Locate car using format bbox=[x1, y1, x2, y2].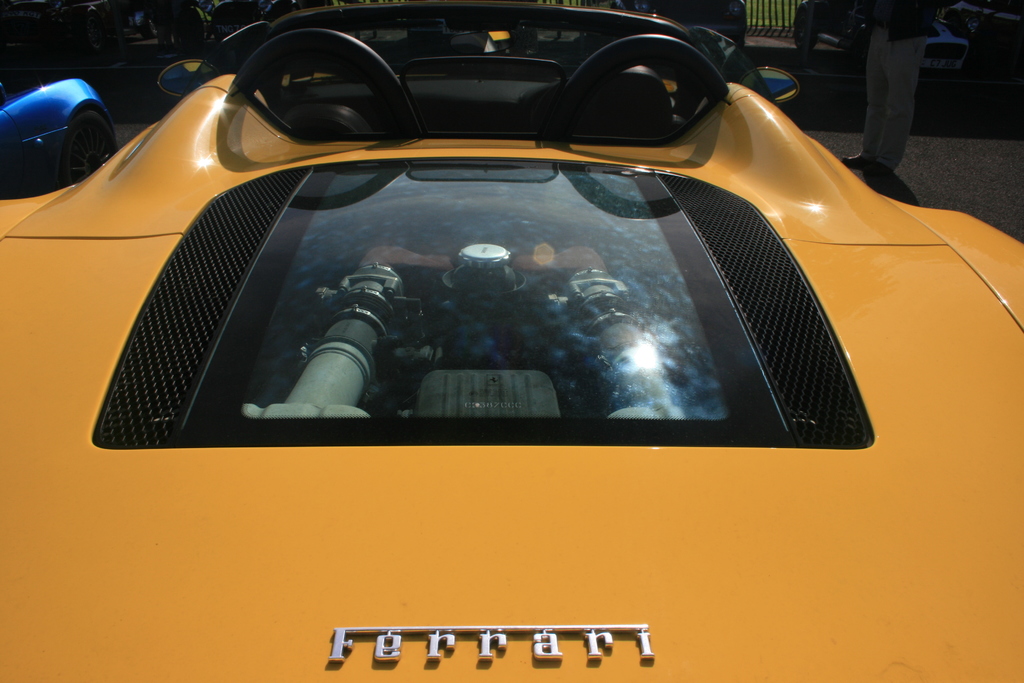
bbox=[6, 55, 128, 192].
